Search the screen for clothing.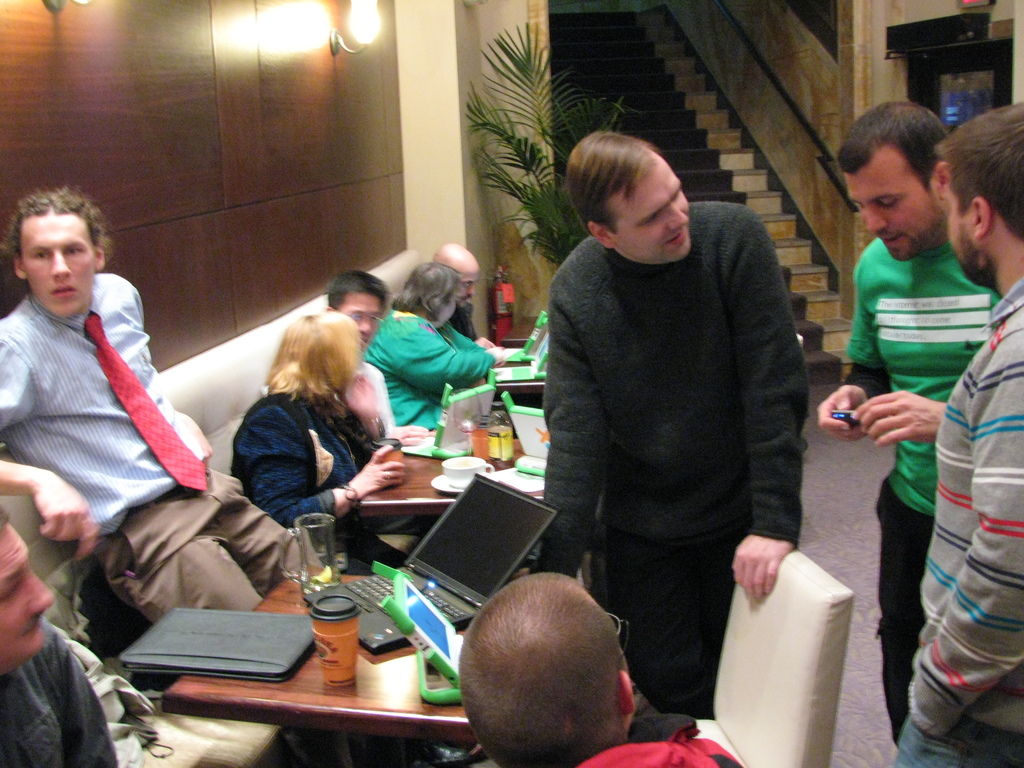
Found at box=[0, 623, 124, 767].
